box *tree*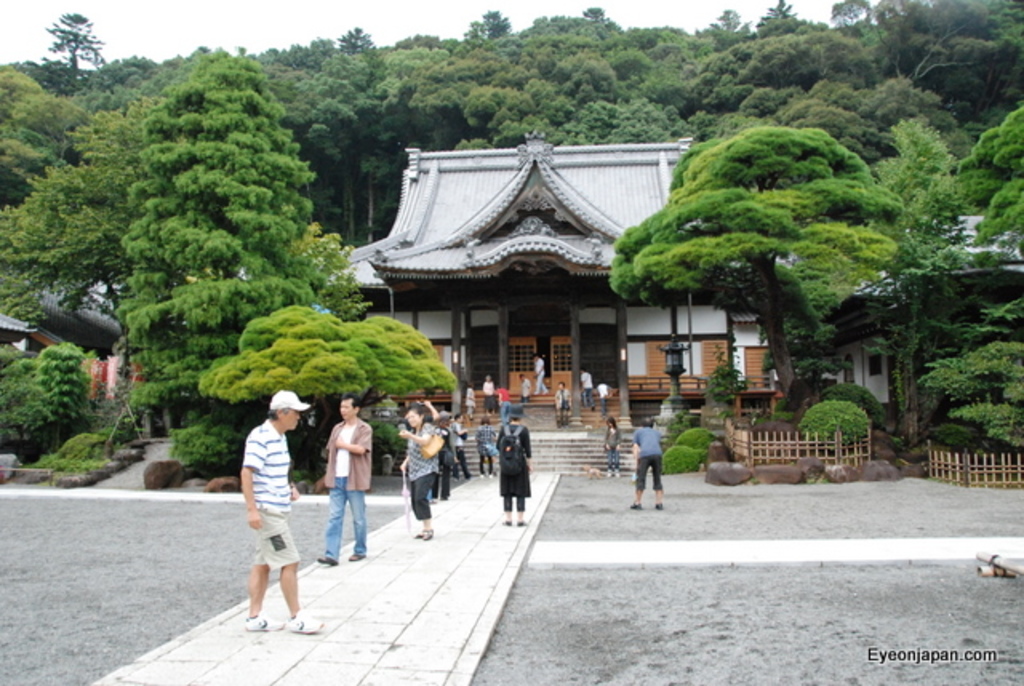
x1=637, y1=112, x2=962, y2=453
